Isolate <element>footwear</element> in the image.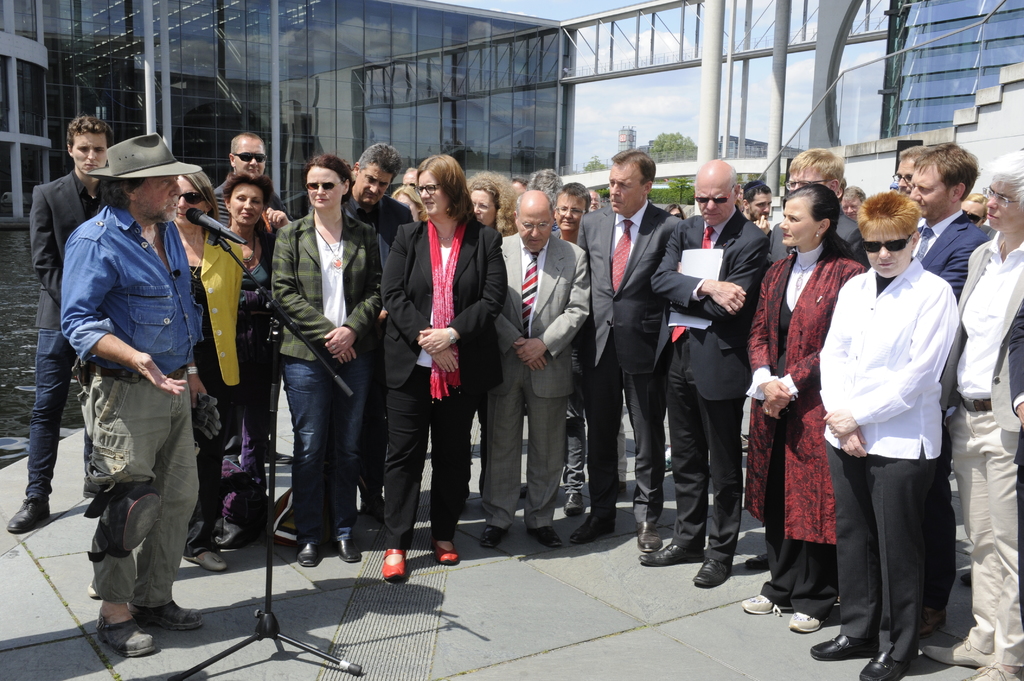
Isolated region: <region>482, 524, 520, 548</region>.
